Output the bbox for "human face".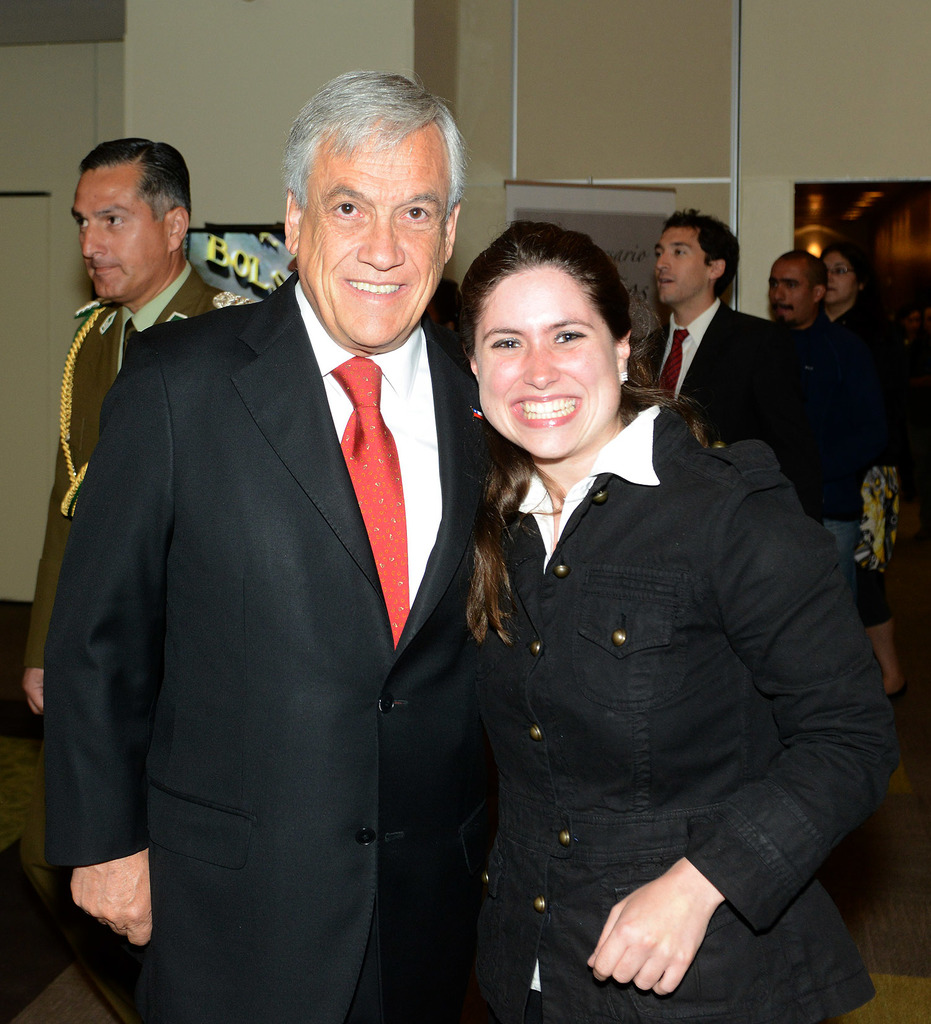
bbox(74, 173, 174, 294).
